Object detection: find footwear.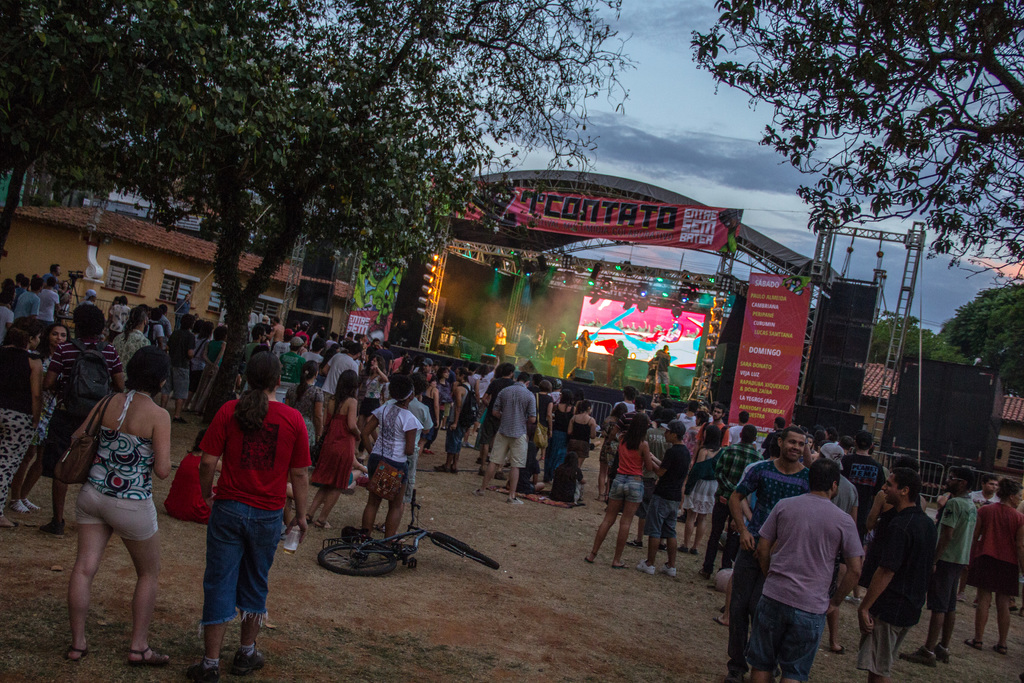
470:487:484:497.
